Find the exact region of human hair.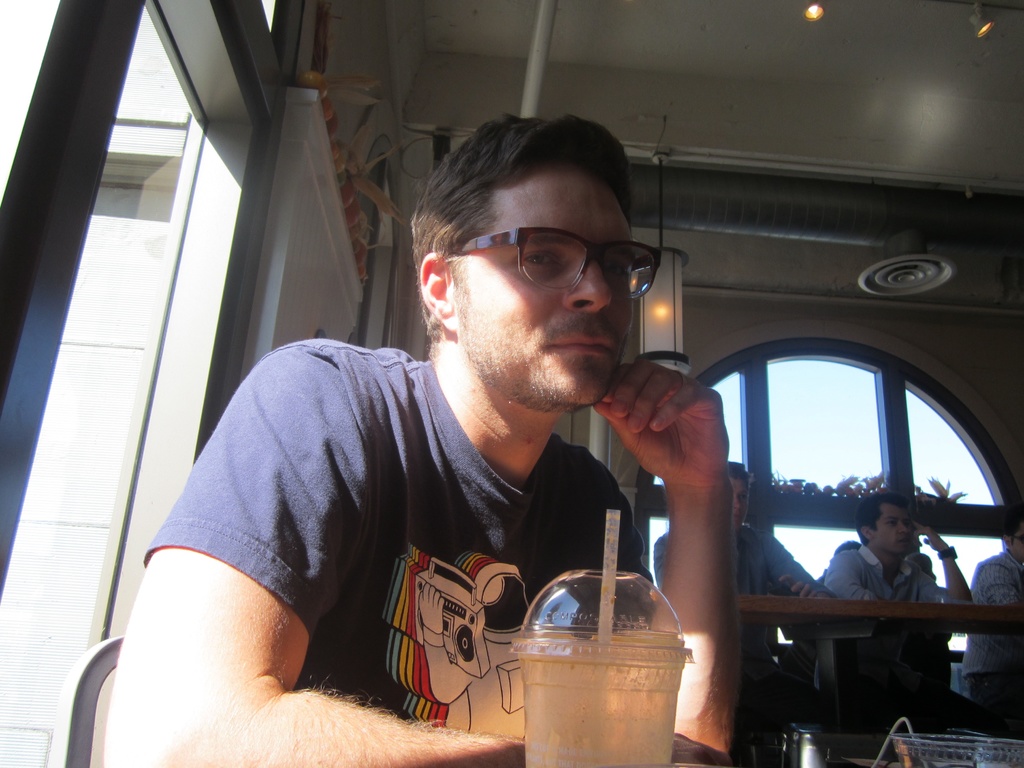
Exact region: BBox(908, 552, 936, 579).
